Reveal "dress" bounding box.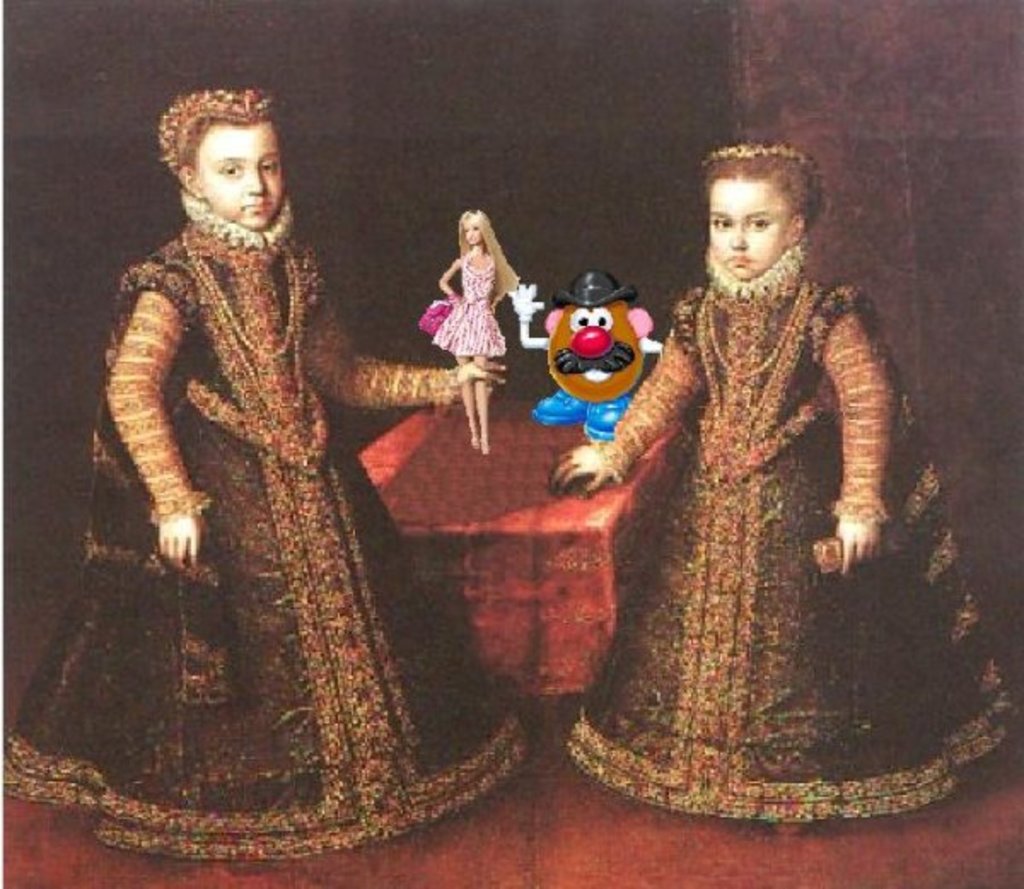
Revealed: x1=0 y1=201 x2=532 y2=853.
